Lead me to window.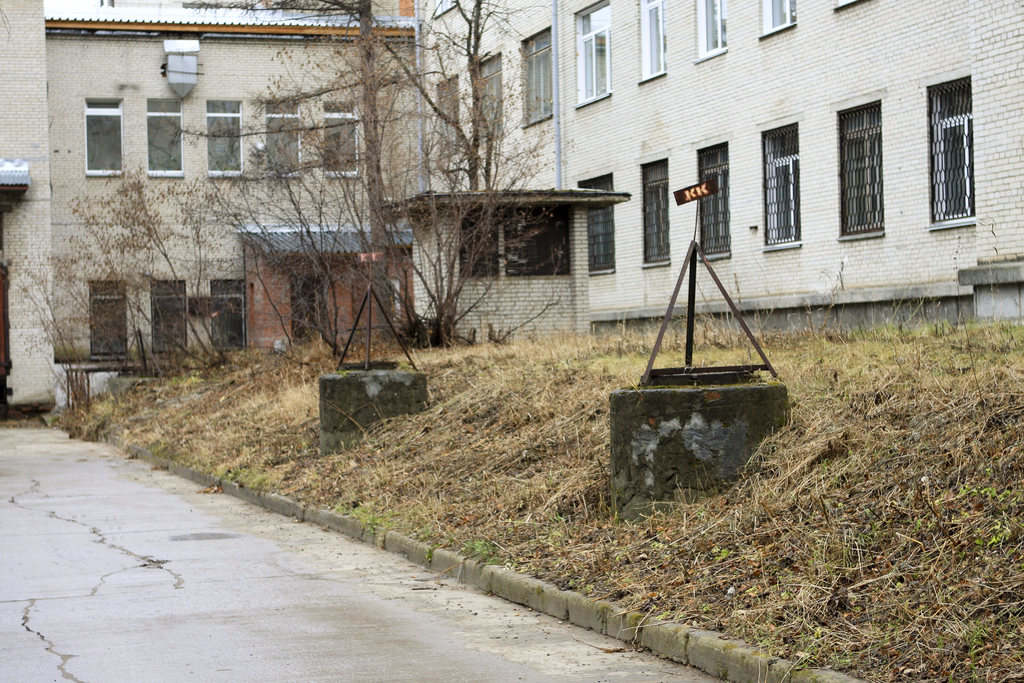
Lead to (929, 80, 972, 231).
